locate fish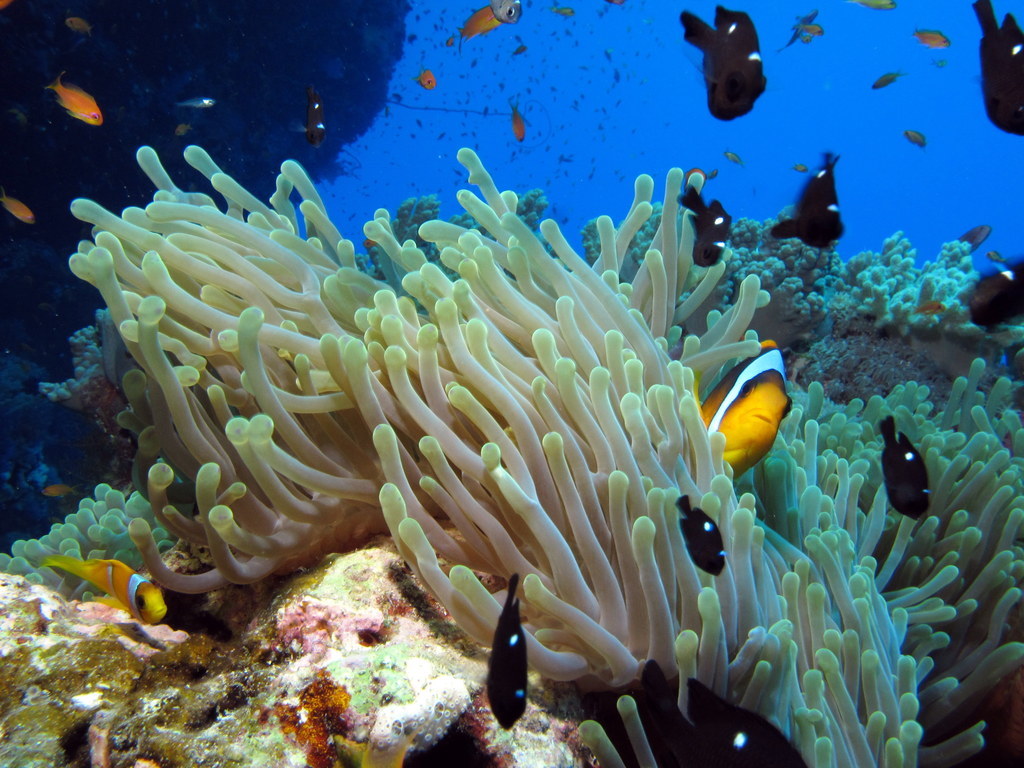
left=770, top=152, right=845, bottom=253
